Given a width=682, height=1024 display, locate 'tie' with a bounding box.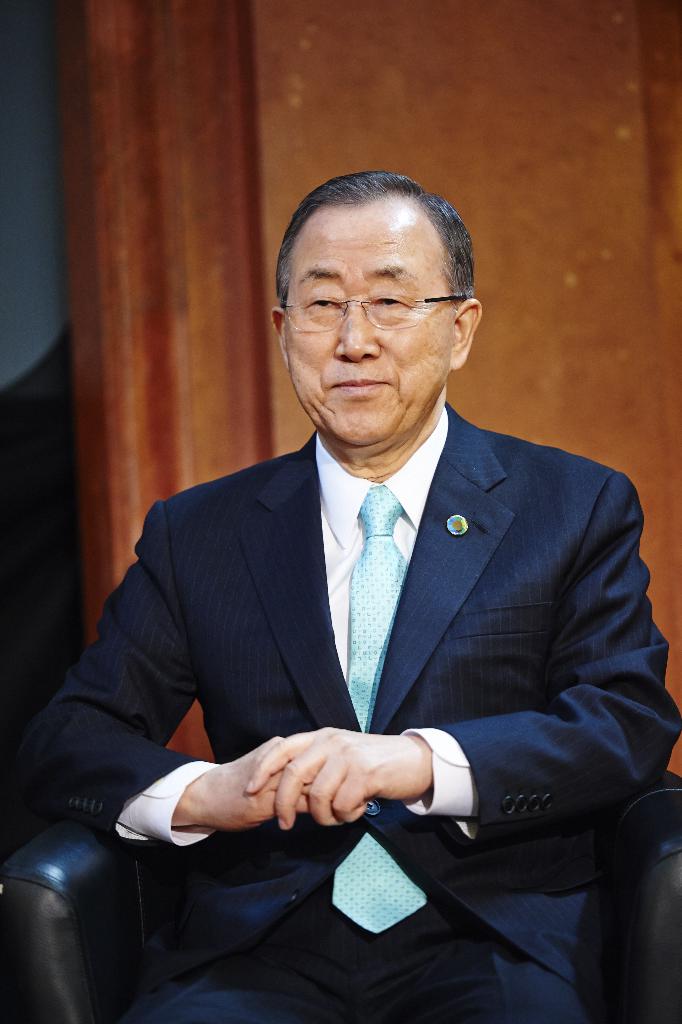
Located: left=331, top=483, right=430, bottom=931.
